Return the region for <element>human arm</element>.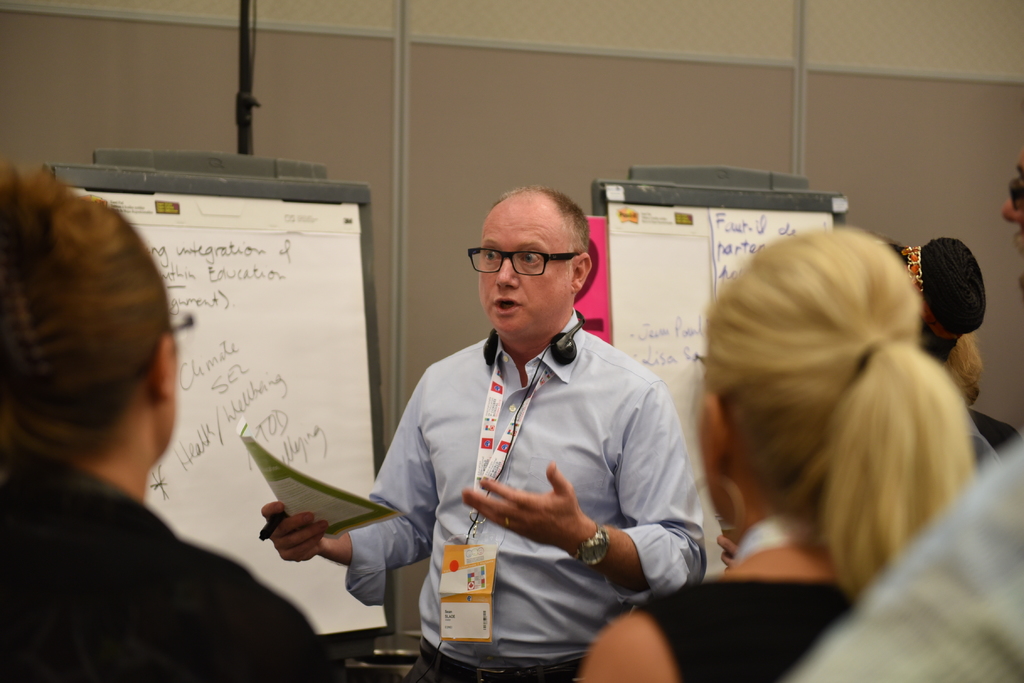
crop(572, 616, 677, 682).
